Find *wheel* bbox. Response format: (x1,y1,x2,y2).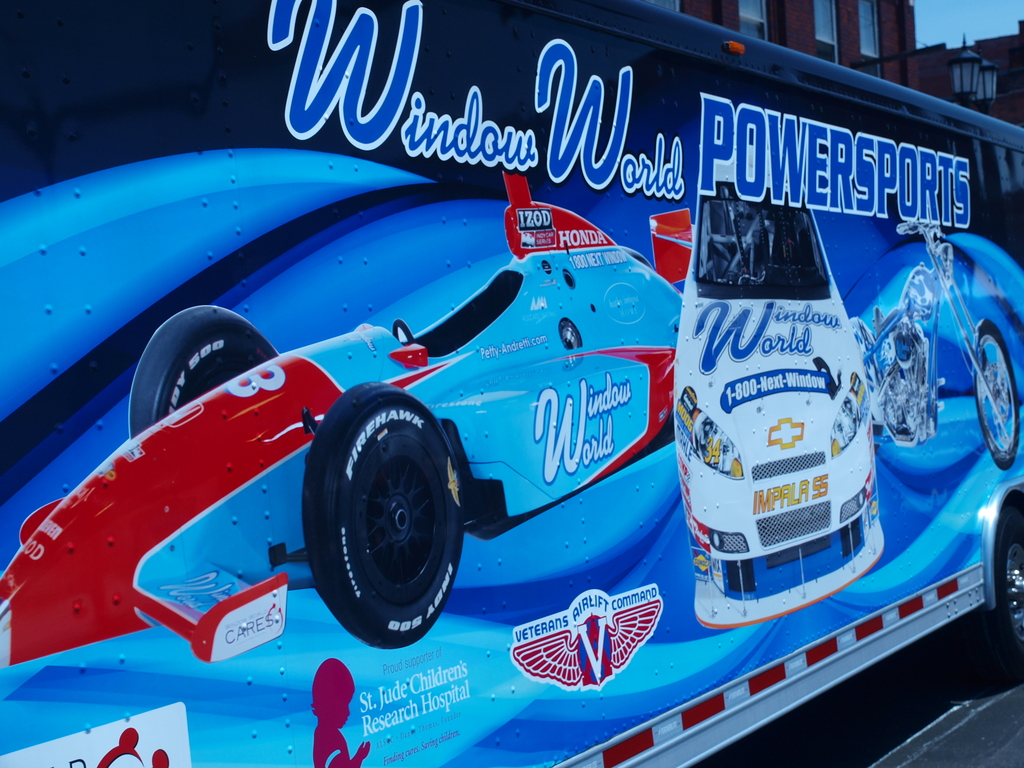
(131,303,271,436).
